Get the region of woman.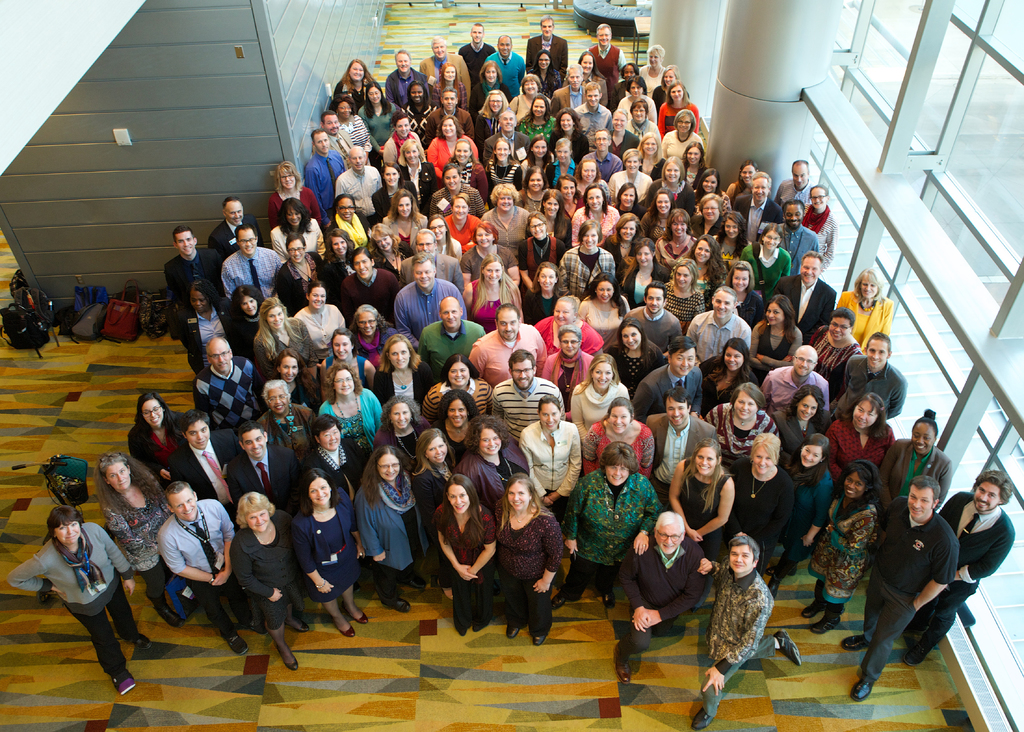
pyautogui.locateOnScreen(803, 183, 836, 268).
